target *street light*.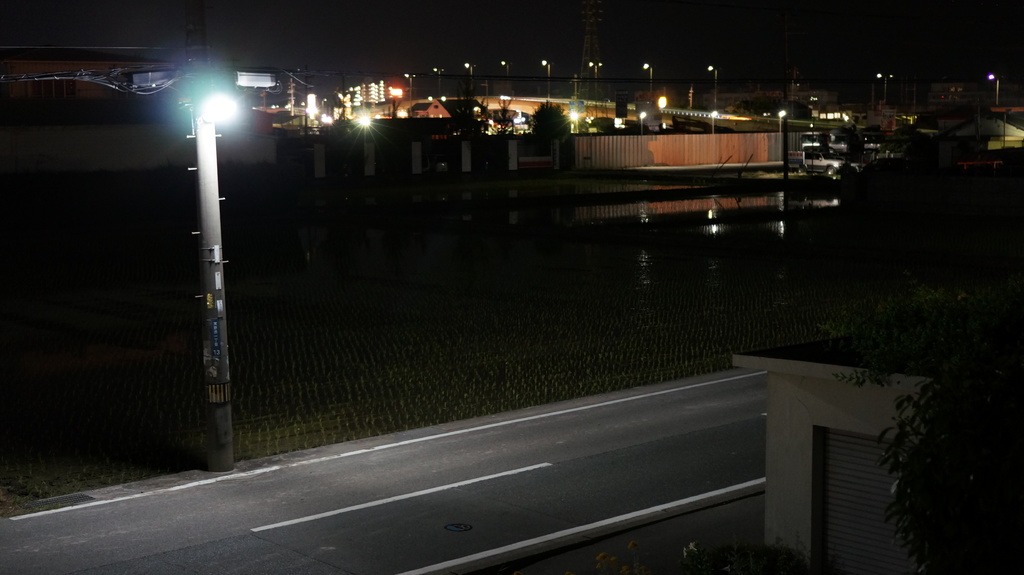
Target region: [x1=710, y1=108, x2=719, y2=134].
